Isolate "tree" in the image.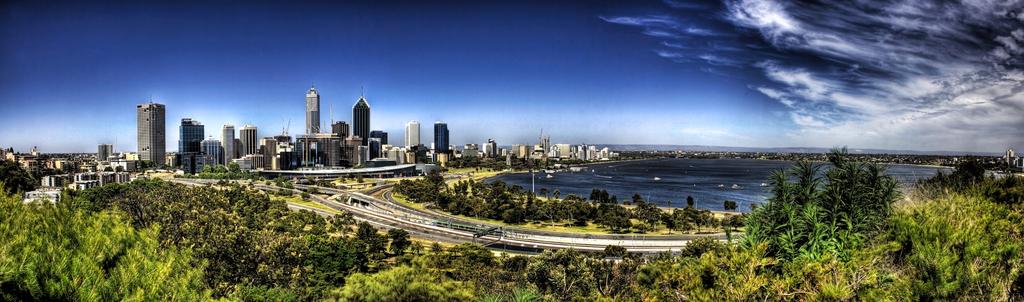
Isolated region: detection(668, 199, 913, 301).
